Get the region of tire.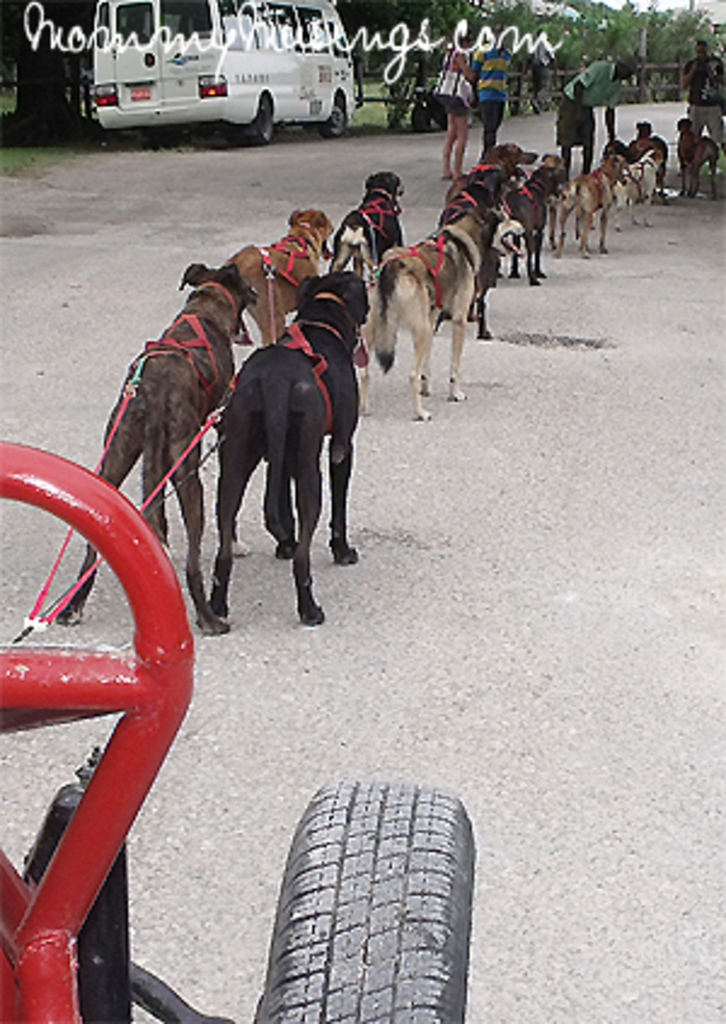
(left=237, top=99, right=269, bottom=143).
